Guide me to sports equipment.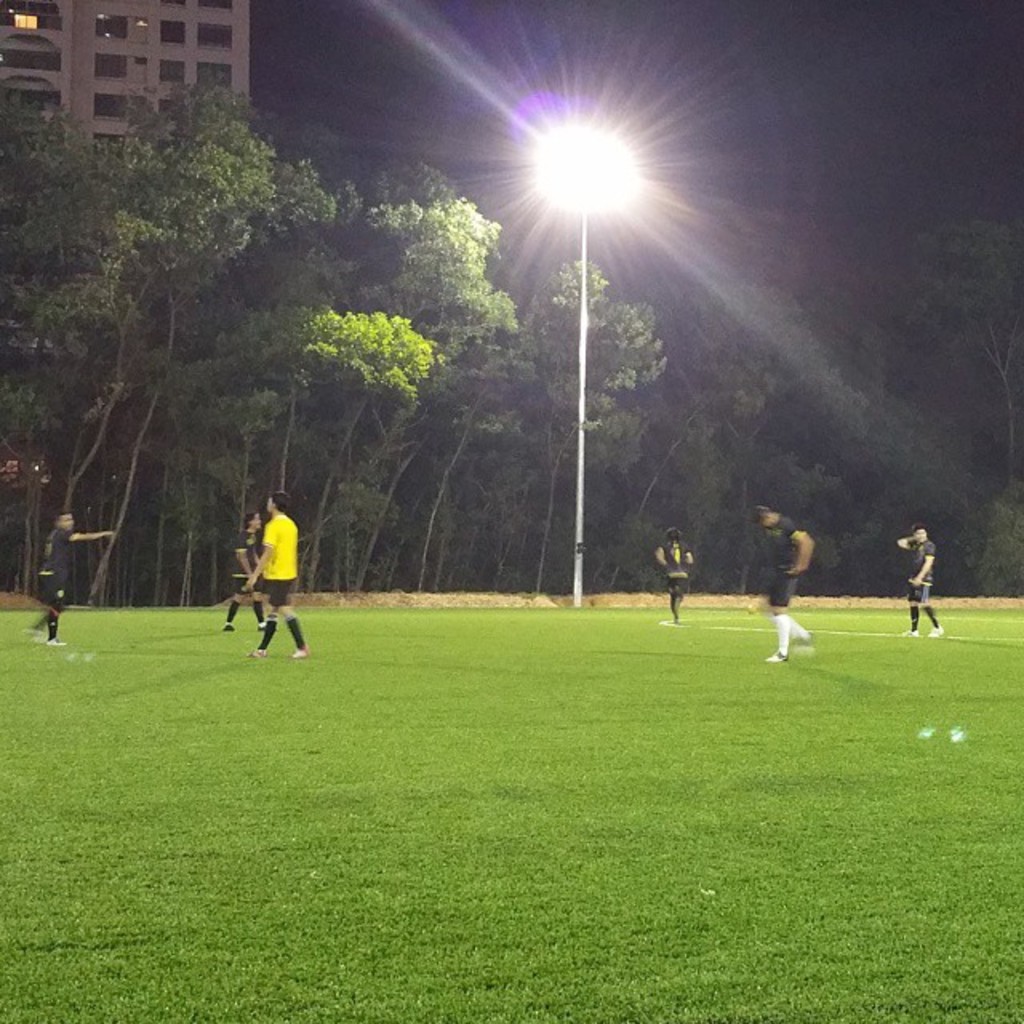
Guidance: <region>763, 648, 784, 664</region>.
